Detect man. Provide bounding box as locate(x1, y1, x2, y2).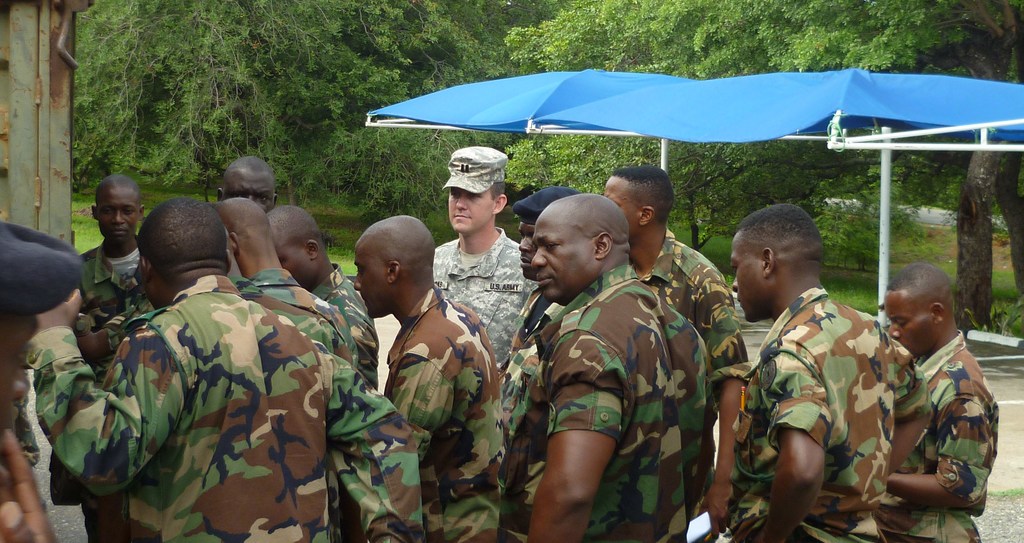
locate(75, 174, 156, 542).
